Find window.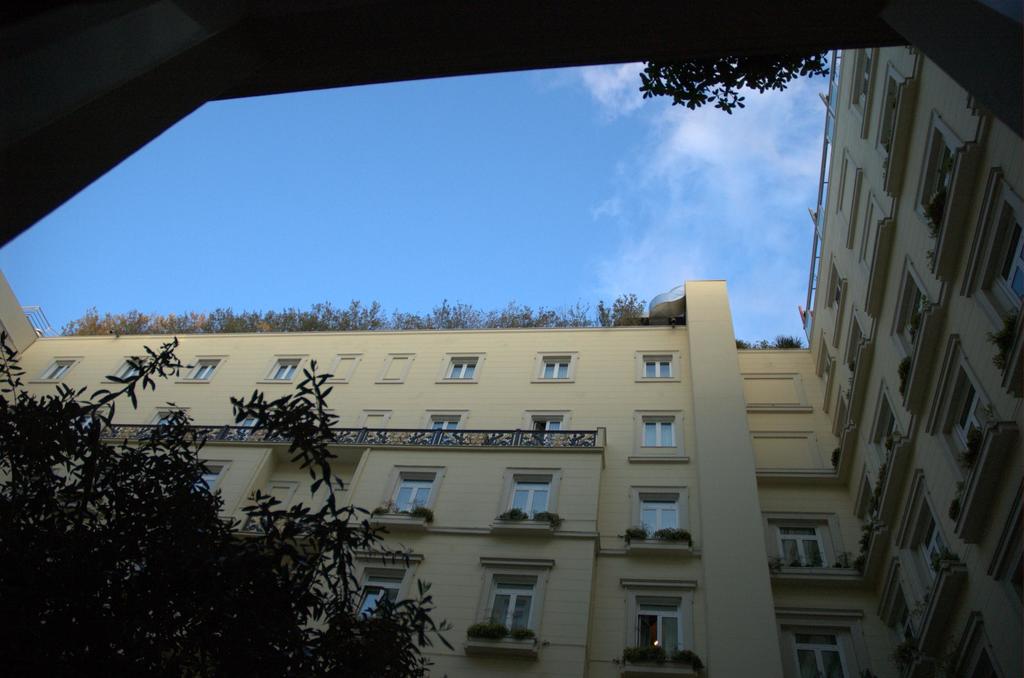
bbox(947, 366, 986, 464).
